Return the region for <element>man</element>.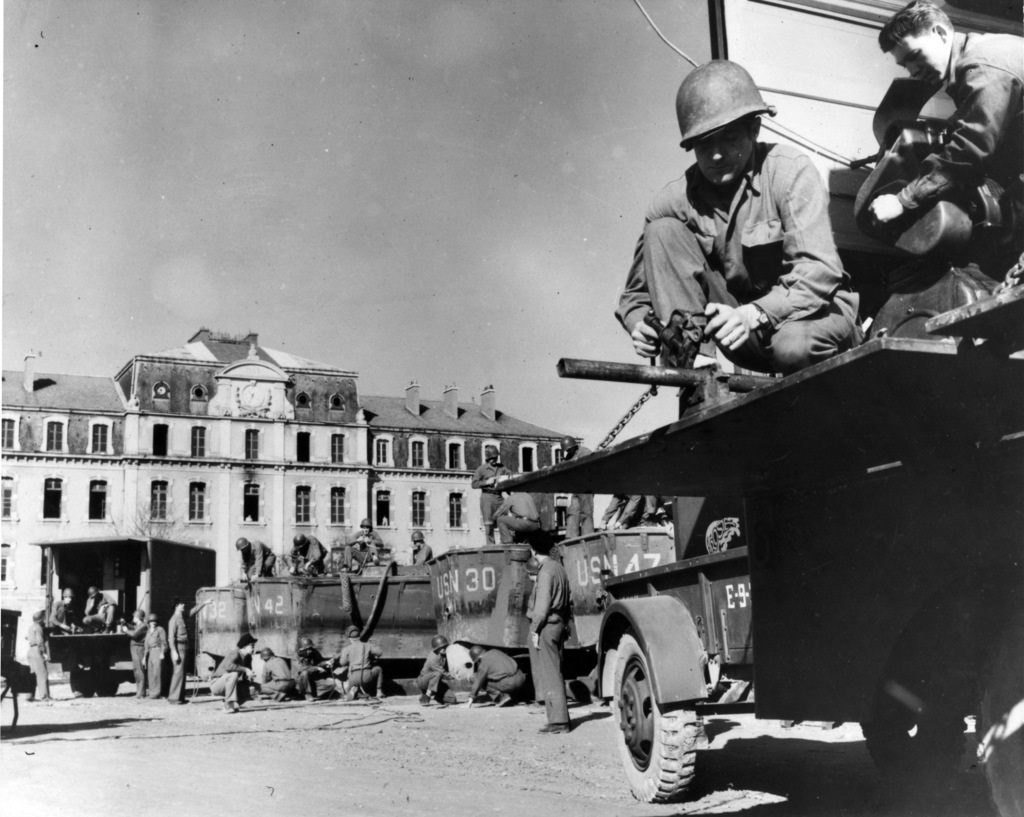
523 527 580 740.
